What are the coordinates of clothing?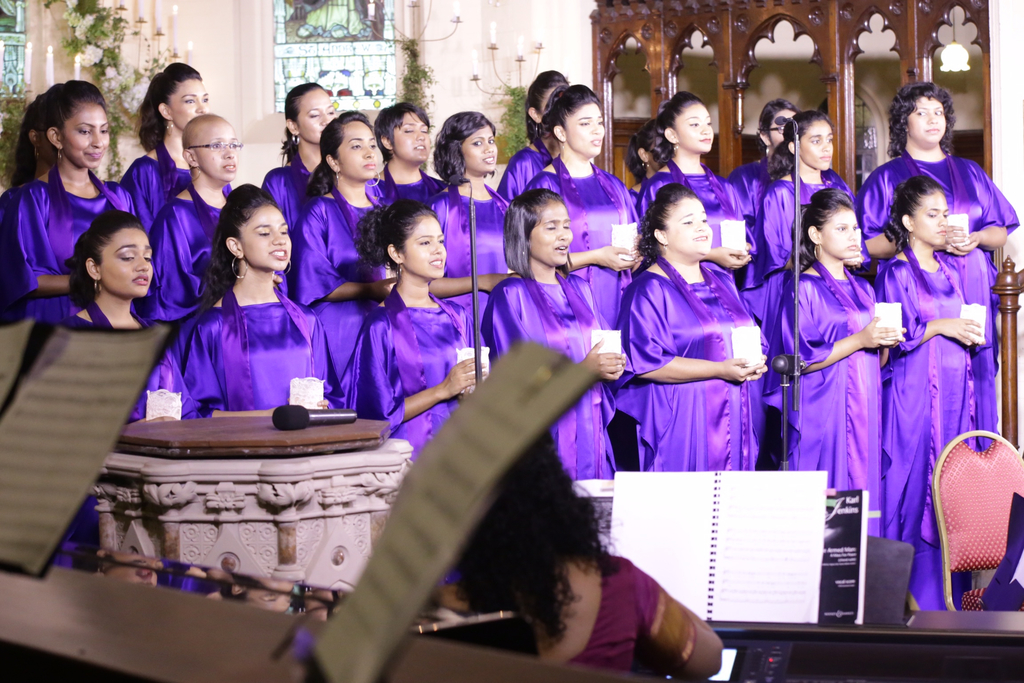
BBox(757, 169, 872, 273).
